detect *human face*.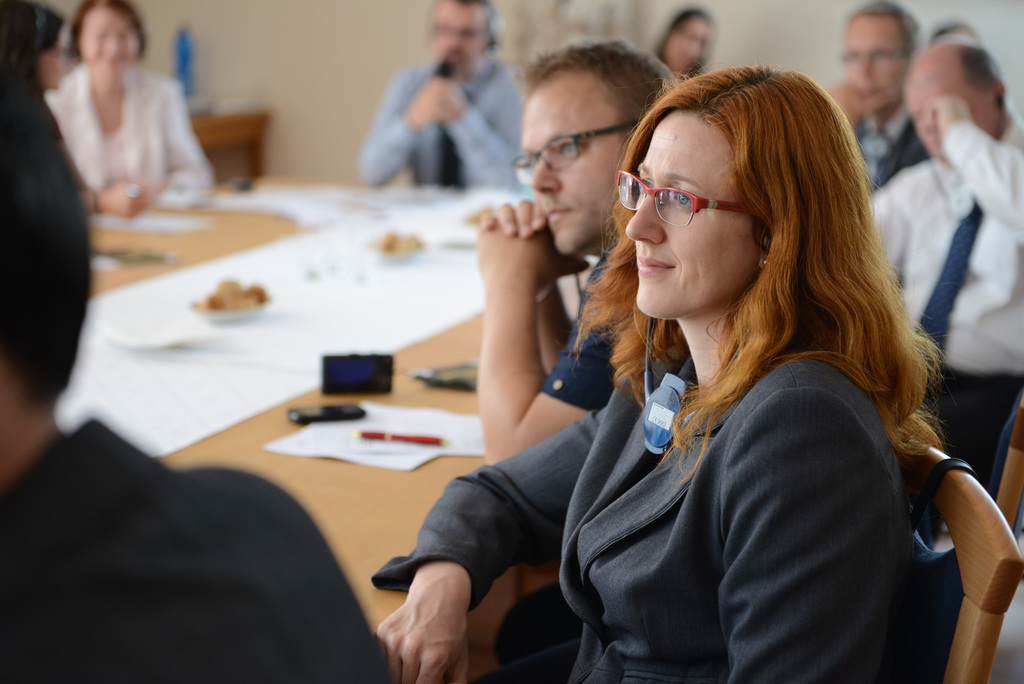
Detected at BBox(666, 17, 712, 70).
